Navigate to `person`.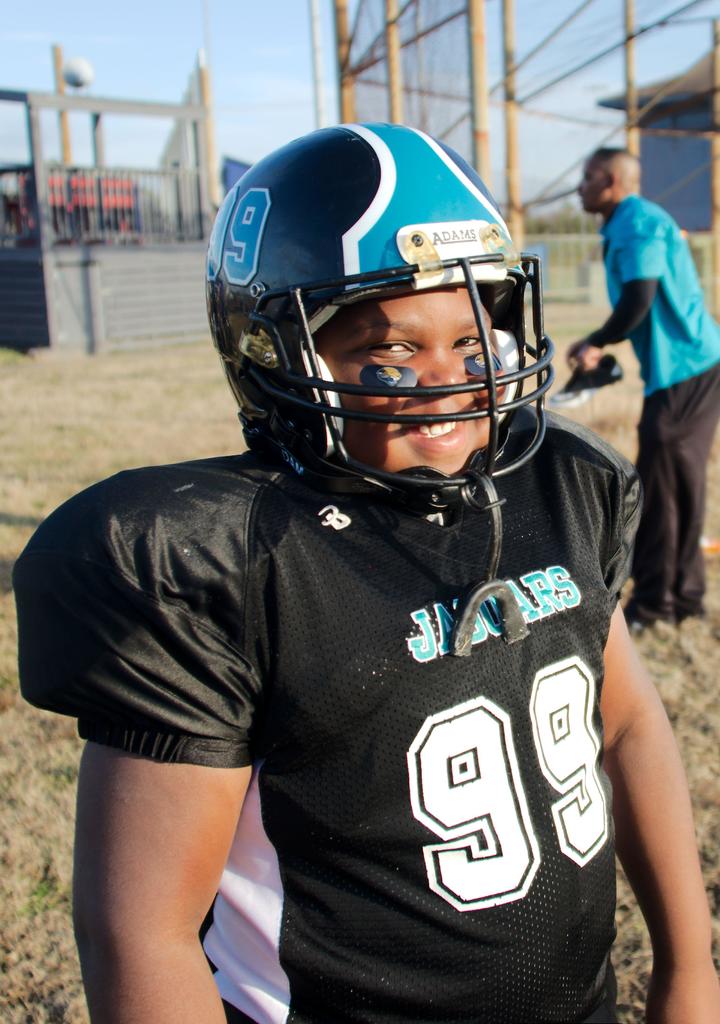
Navigation target: 580, 134, 706, 526.
